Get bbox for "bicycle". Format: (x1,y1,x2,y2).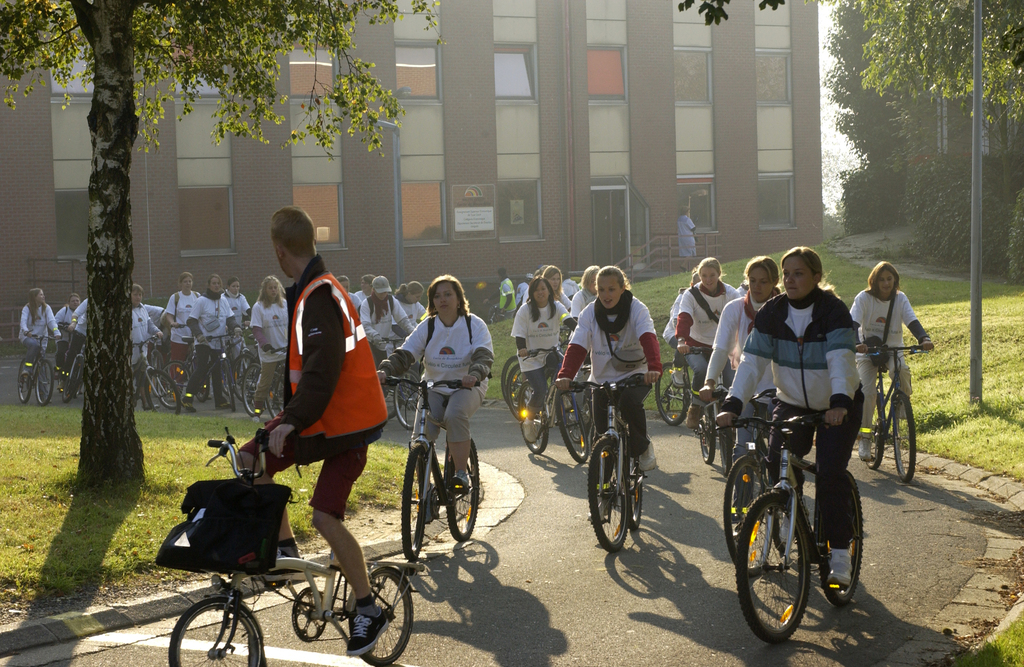
(860,341,939,512).
